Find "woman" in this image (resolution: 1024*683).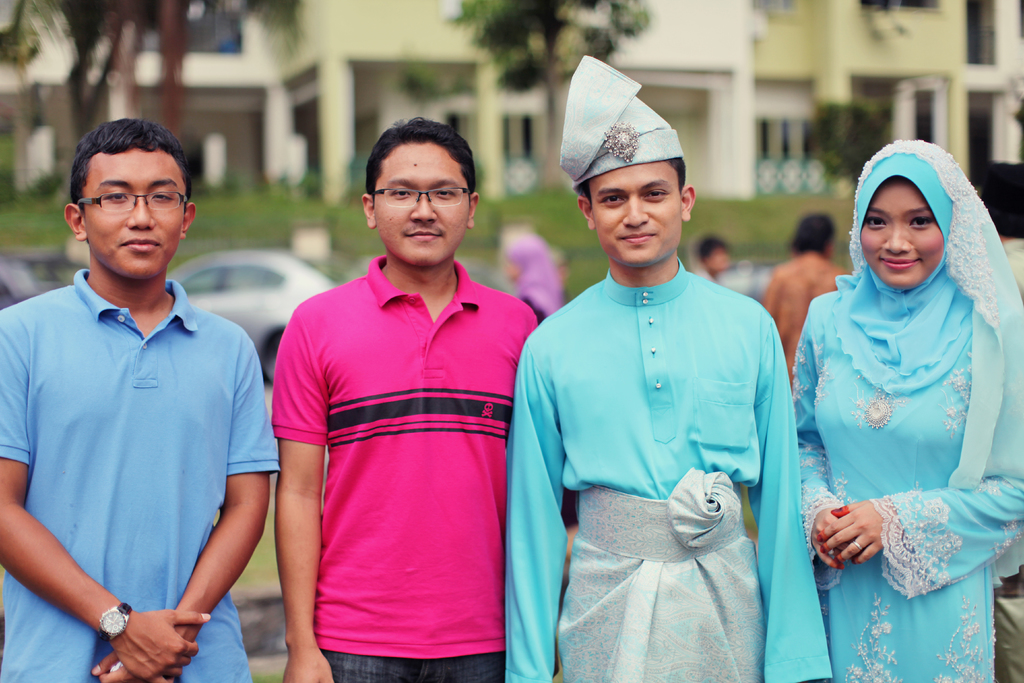
<region>787, 128, 1023, 657</region>.
